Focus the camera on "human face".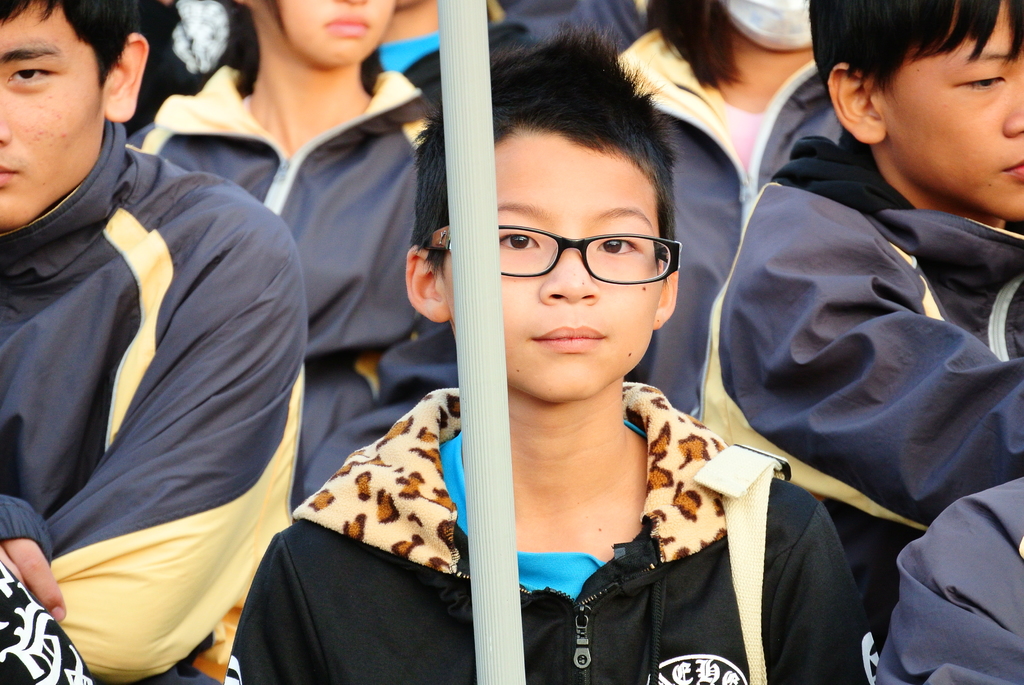
Focus region: left=879, top=0, right=1023, bottom=215.
